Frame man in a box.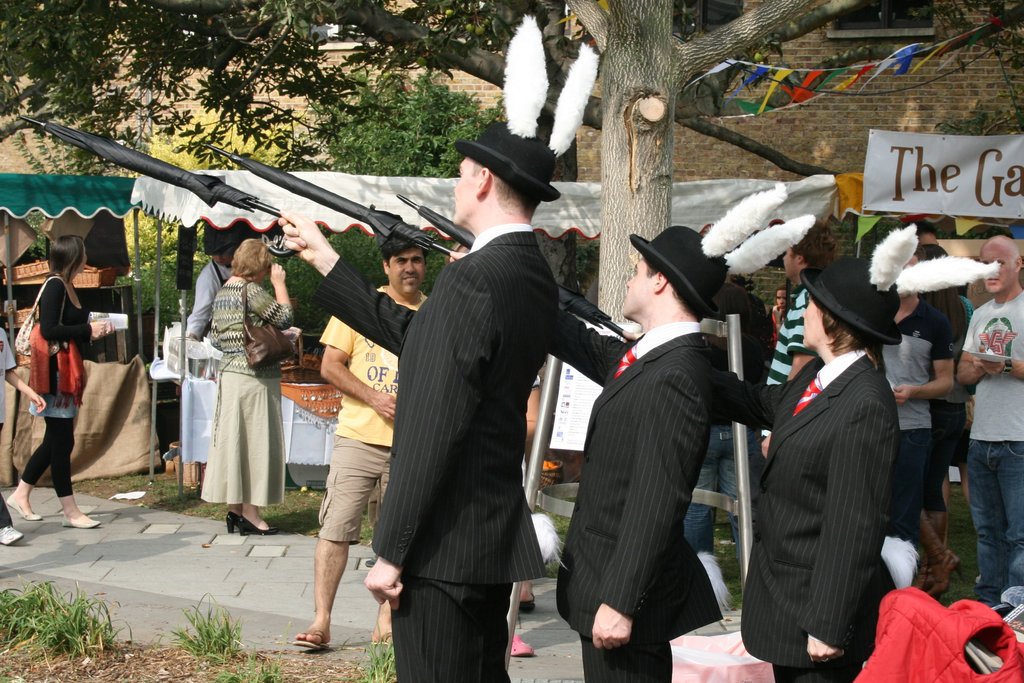
271,10,599,682.
